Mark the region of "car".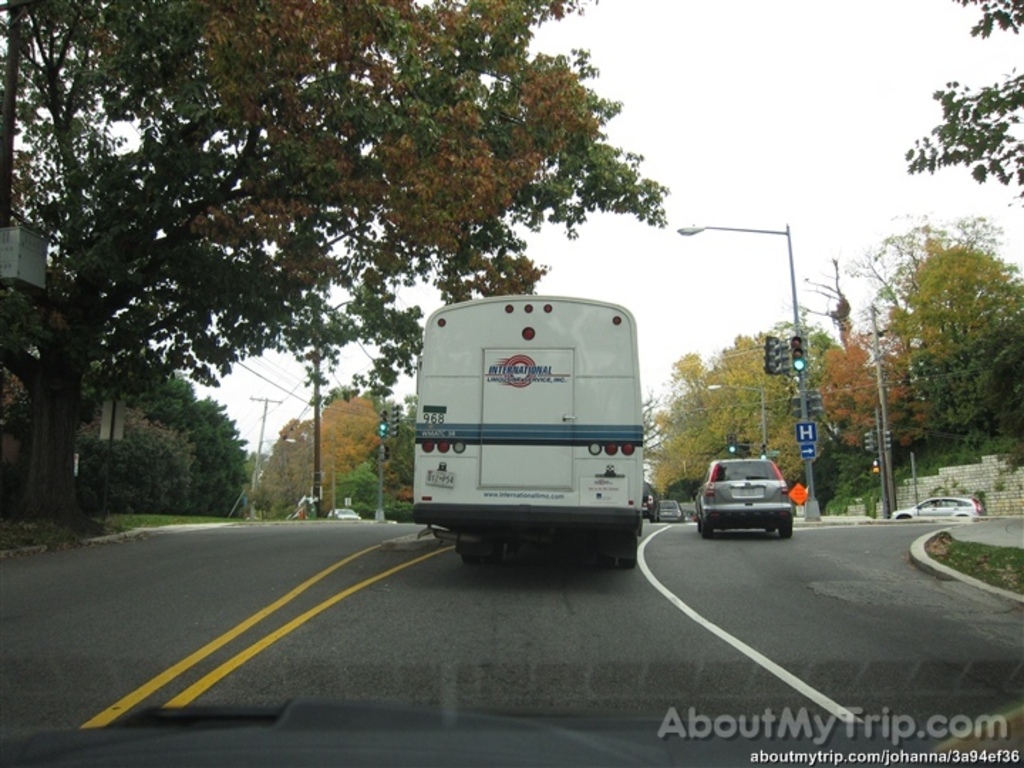
Region: region(326, 508, 358, 518).
